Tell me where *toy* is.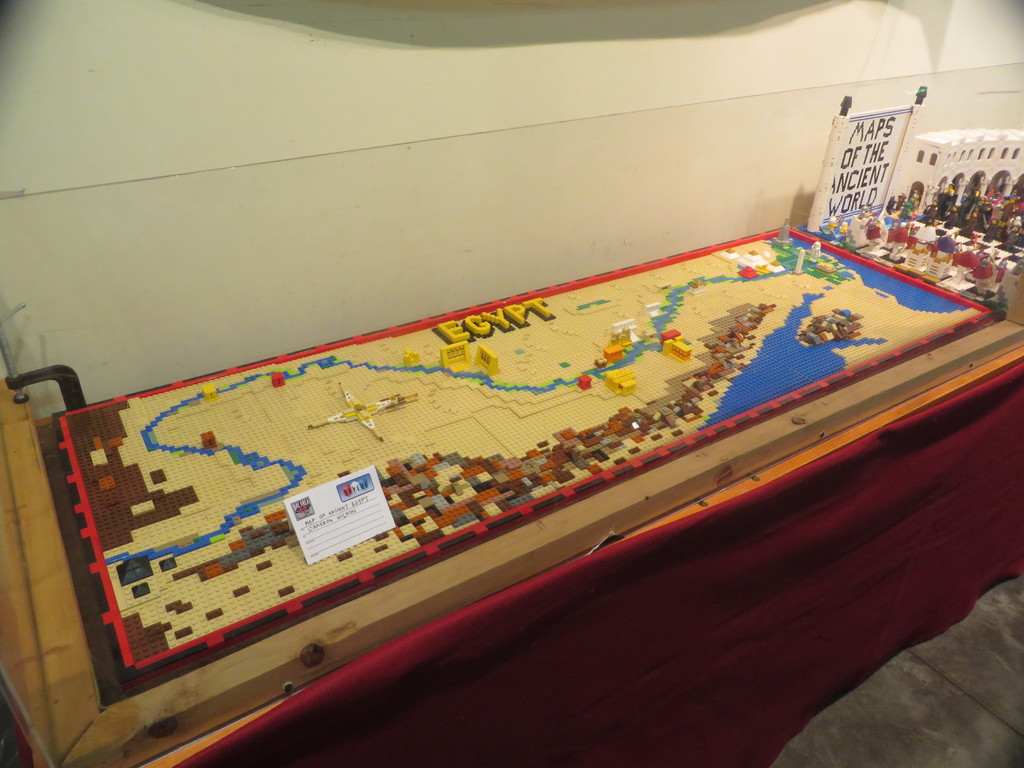
*toy* is at region(467, 340, 502, 378).
